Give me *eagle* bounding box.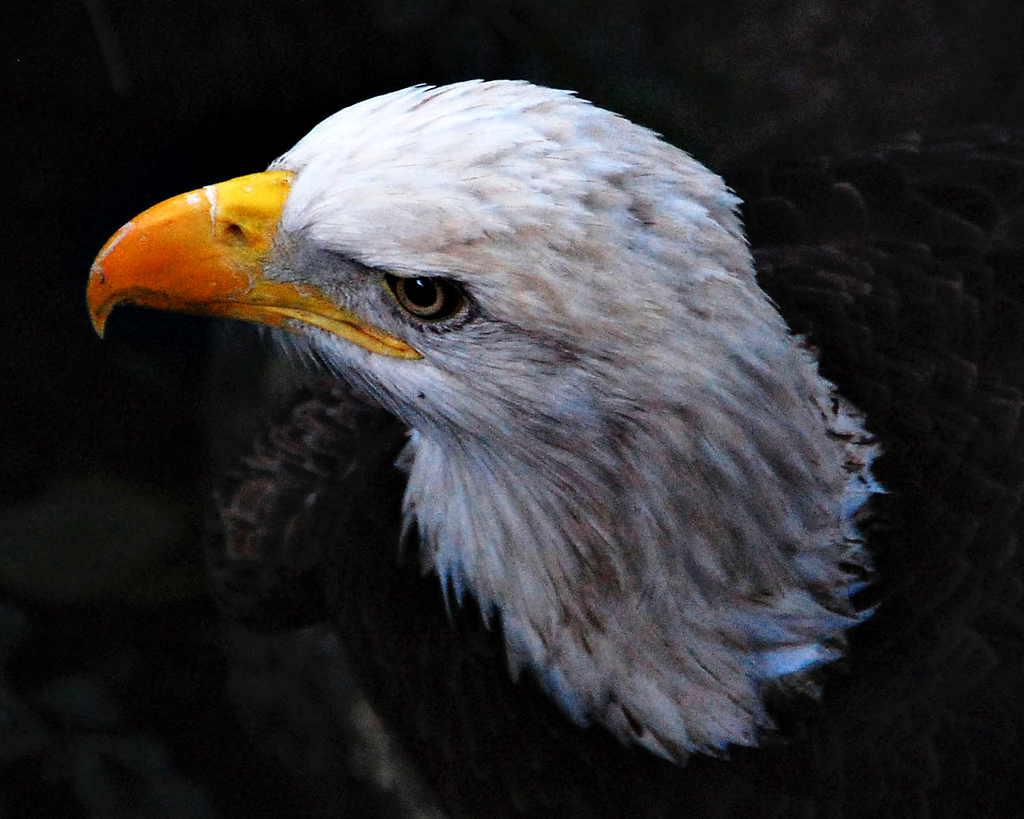
region(87, 79, 1023, 818).
